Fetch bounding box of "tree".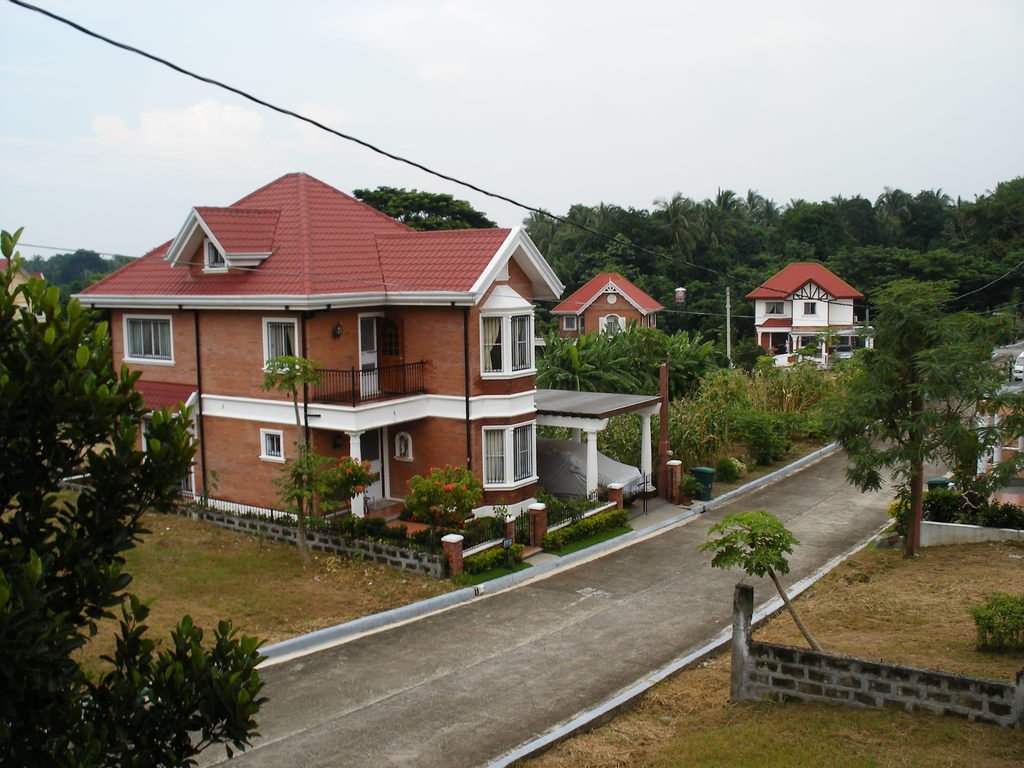
Bbox: (x1=556, y1=346, x2=600, y2=393).
